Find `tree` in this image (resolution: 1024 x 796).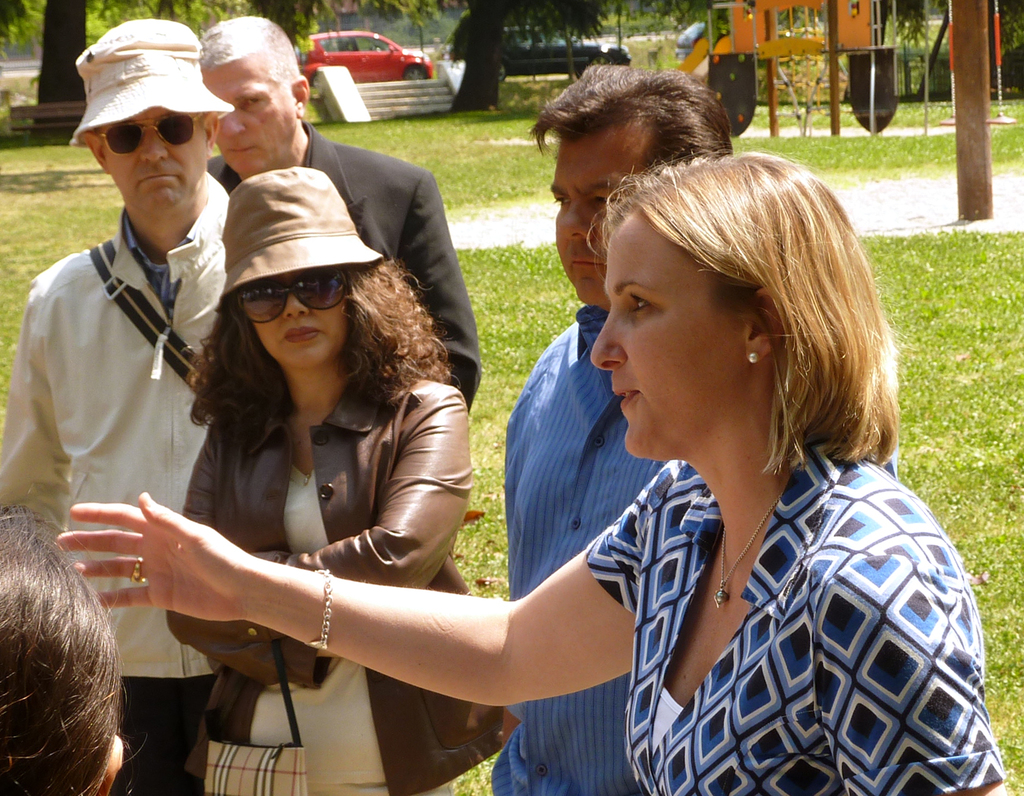
Rect(82, 0, 215, 44).
